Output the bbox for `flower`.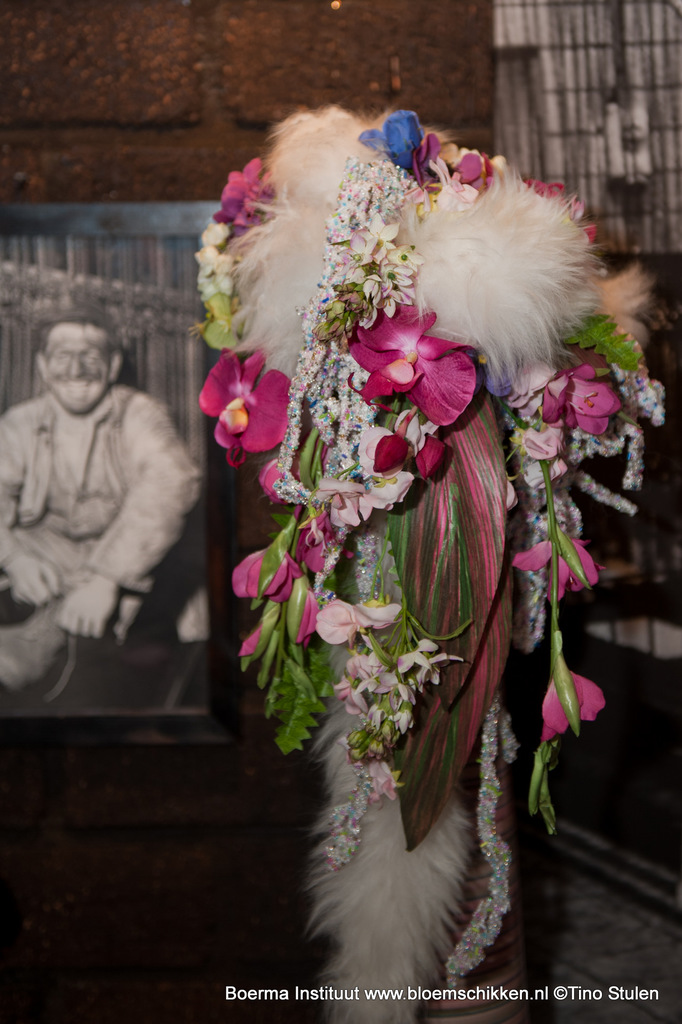
[left=196, top=340, right=297, bottom=462].
